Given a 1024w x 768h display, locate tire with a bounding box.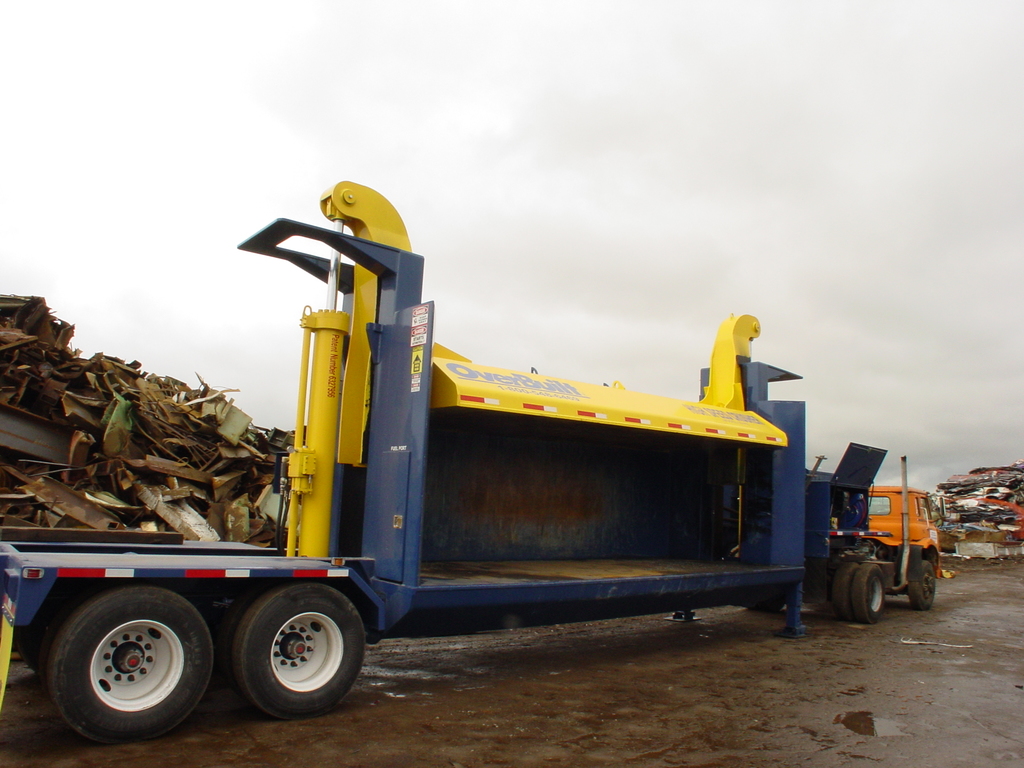
Located: box=[747, 596, 785, 614].
